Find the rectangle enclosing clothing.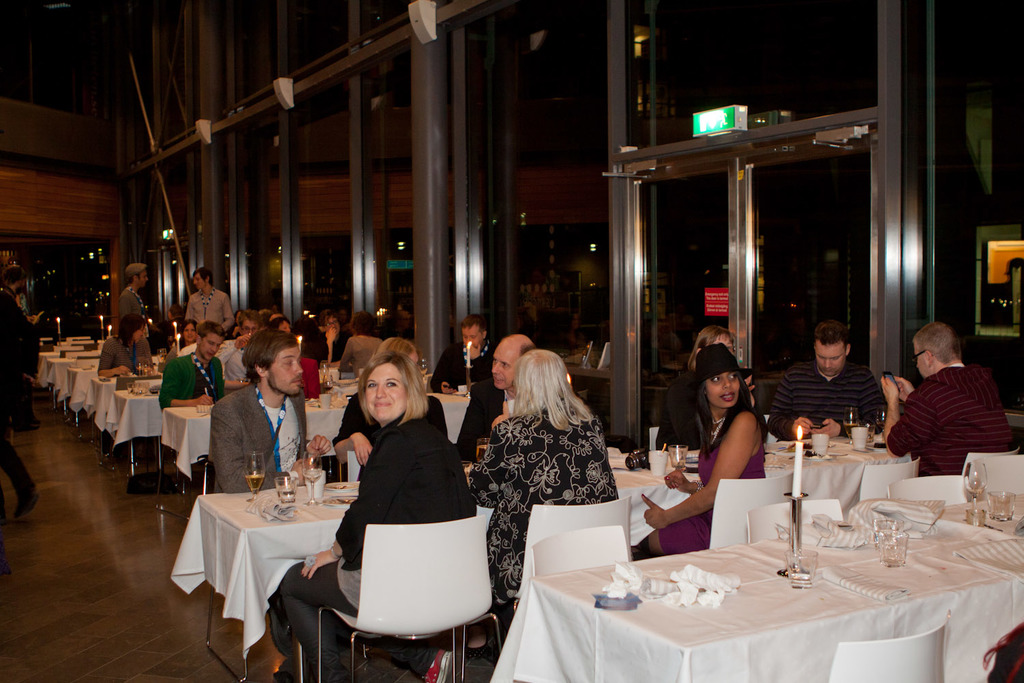
890, 375, 1023, 484.
